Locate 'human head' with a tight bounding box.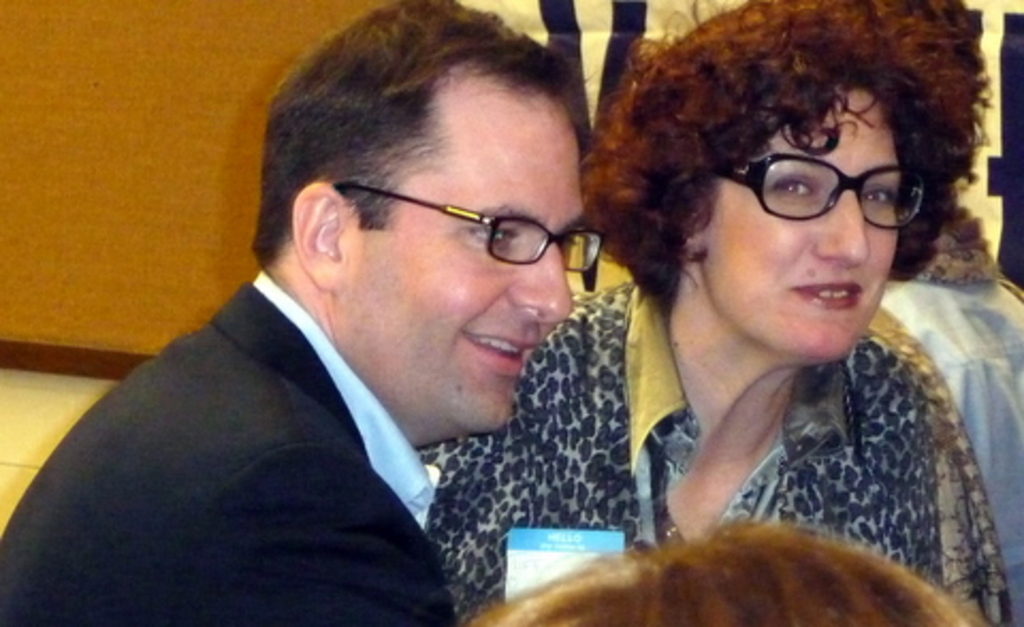
(x1=631, y1=4, x2=966, y2=341).
